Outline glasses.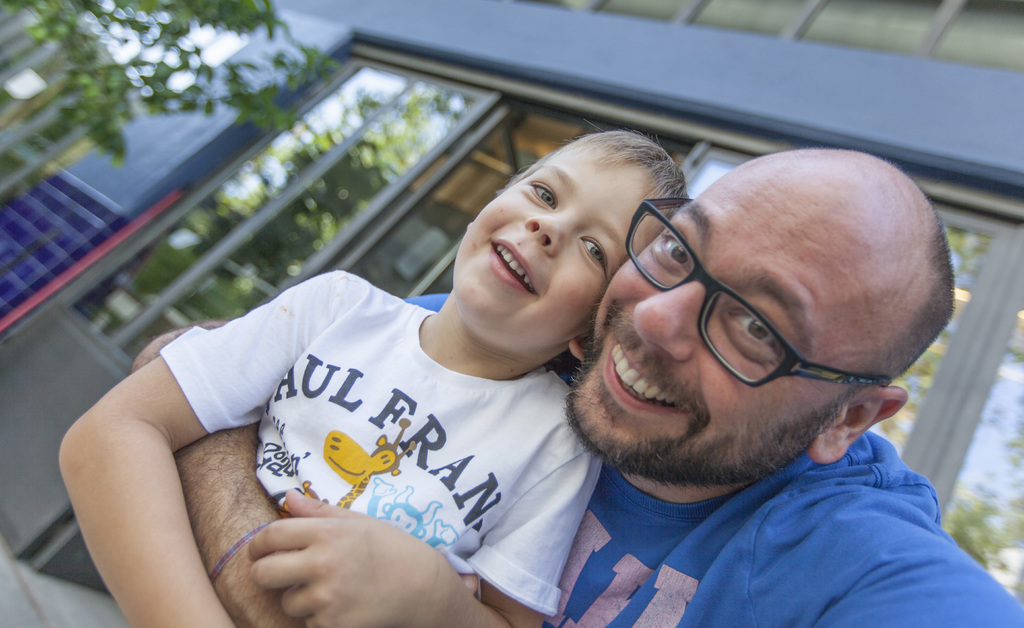
Outline: bbox=[621, 191, 898, 395].
